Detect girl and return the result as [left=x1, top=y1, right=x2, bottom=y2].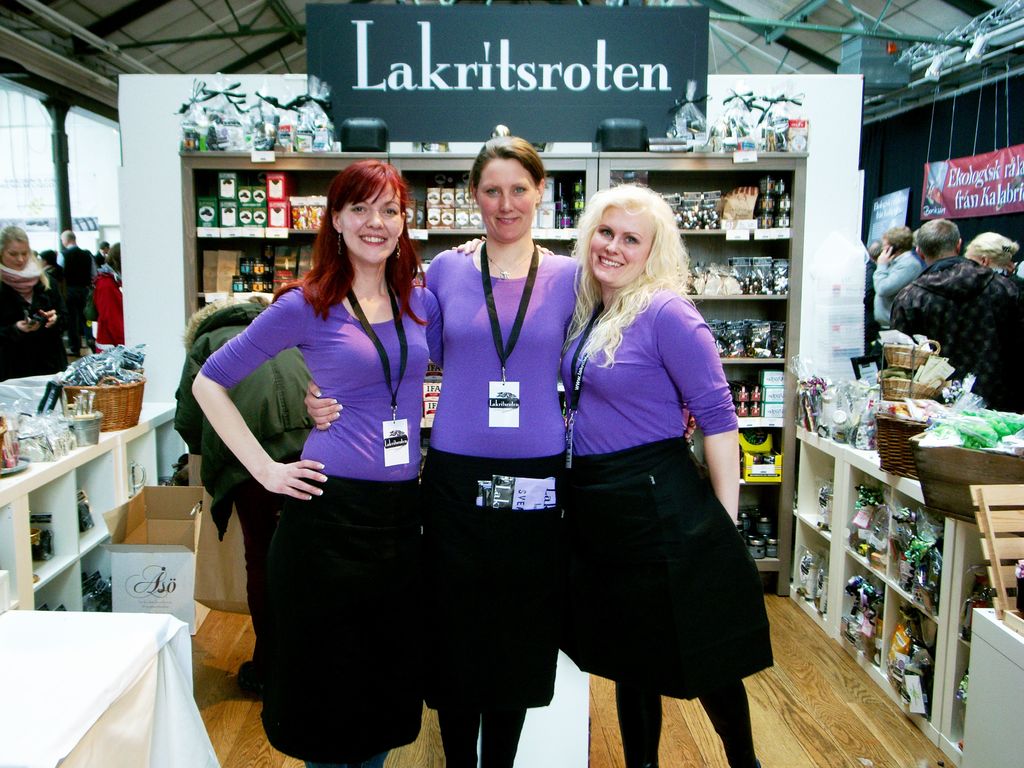
[left=0, top=225, right=67, bottom=380].
